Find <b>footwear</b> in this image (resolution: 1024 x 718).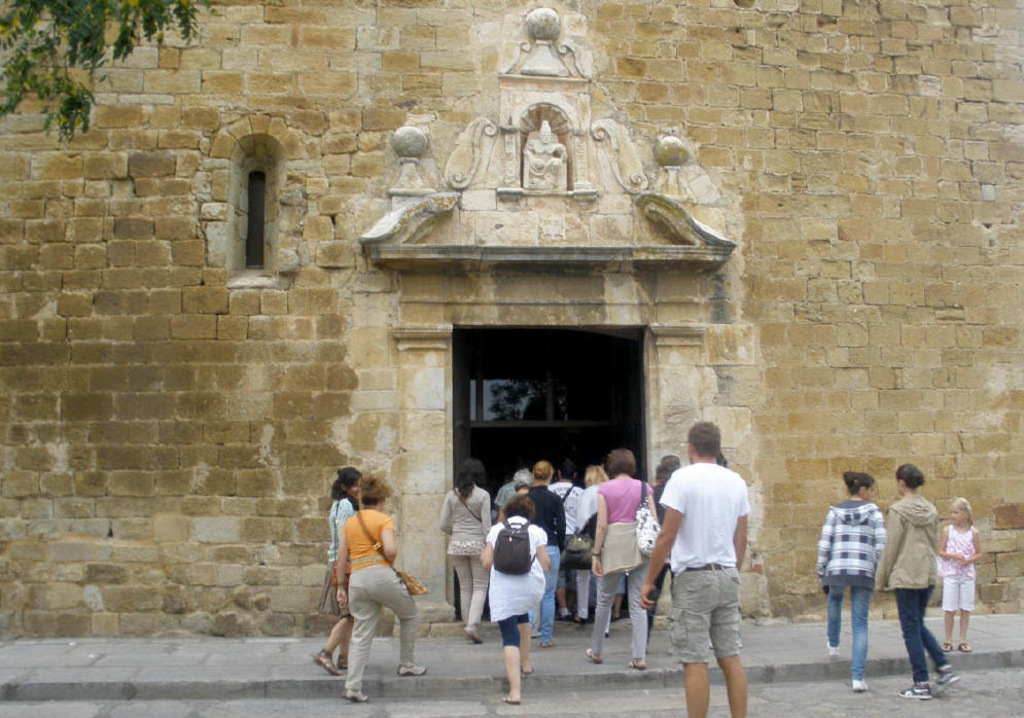
[957,640,974,652].
